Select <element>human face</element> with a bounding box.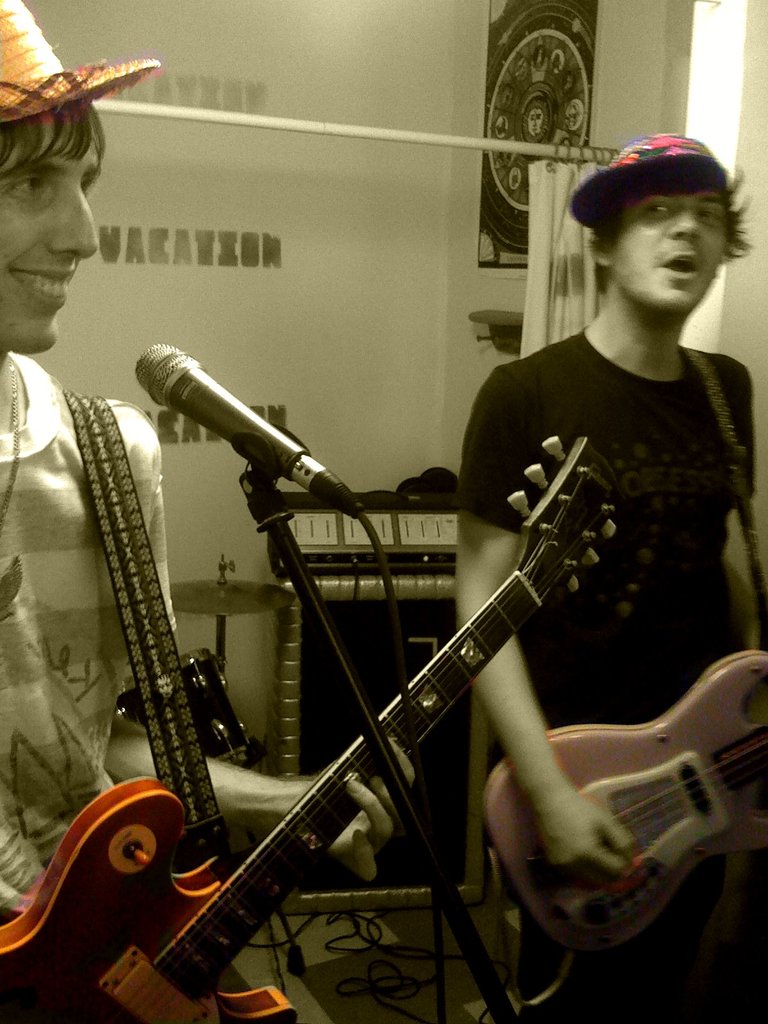
<region>603, 183, 732, 323</region>.
